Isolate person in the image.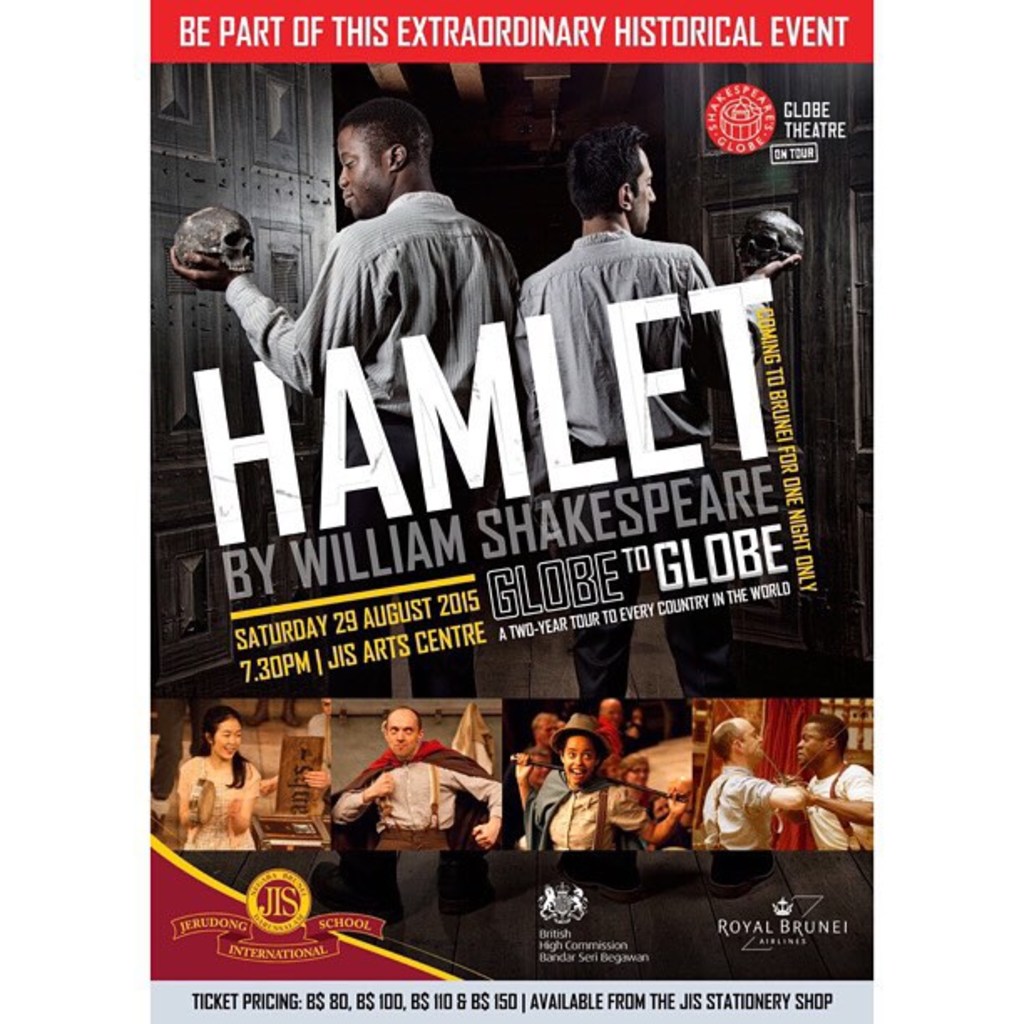
Isolated region: (left=258, top=698, right=330, bottom=808).
